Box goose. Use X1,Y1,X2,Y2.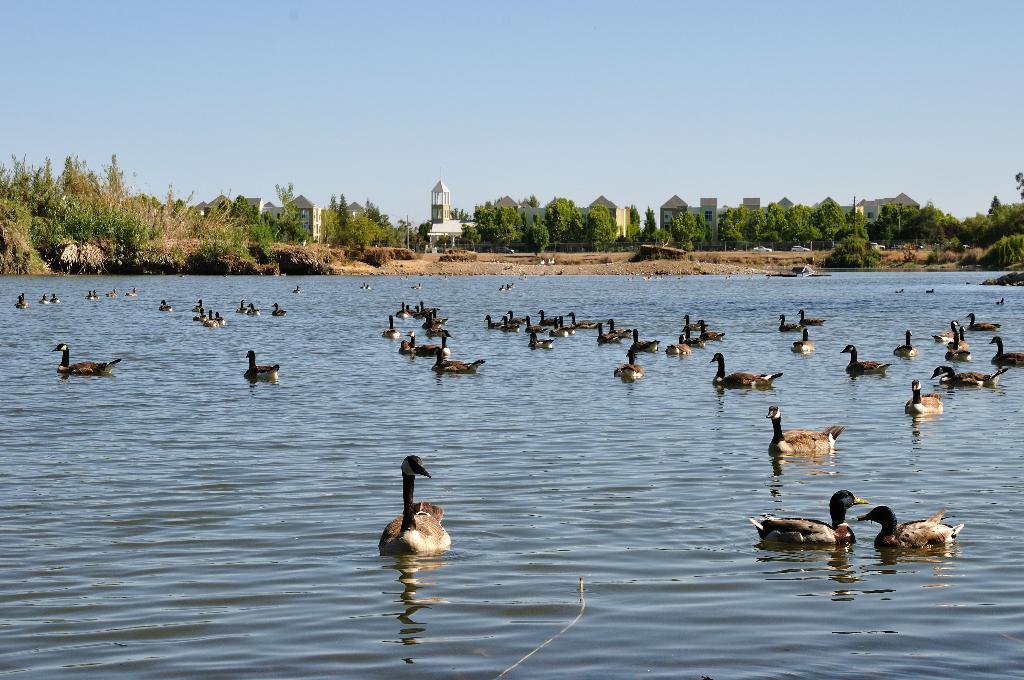
708,352,783,393.
